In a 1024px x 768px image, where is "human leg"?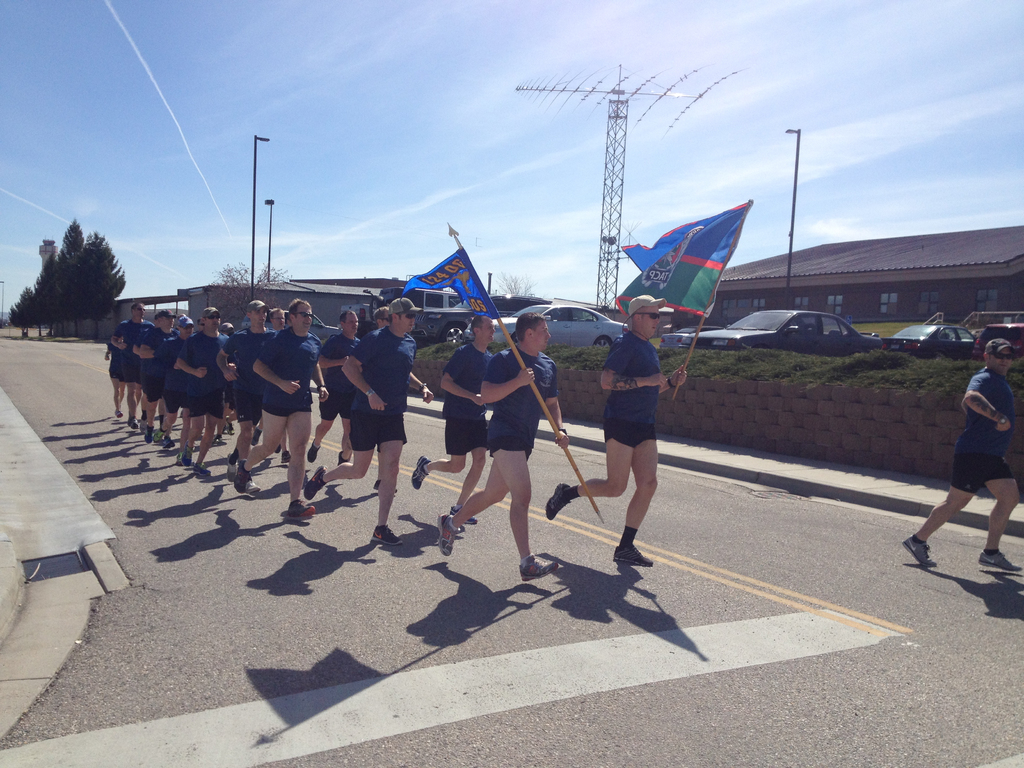
box(977, 458, 1023, 580).
